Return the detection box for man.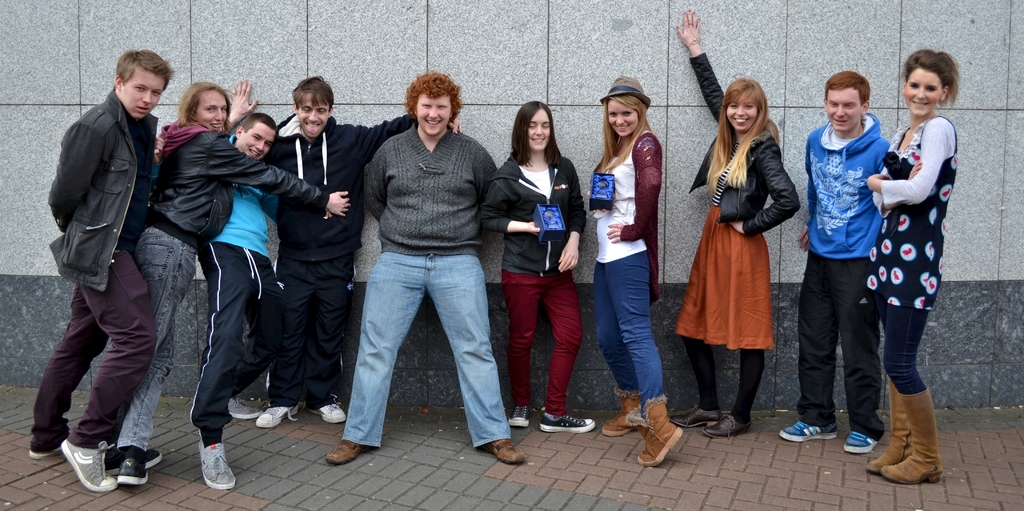
box(778, 72, 894, 454).
